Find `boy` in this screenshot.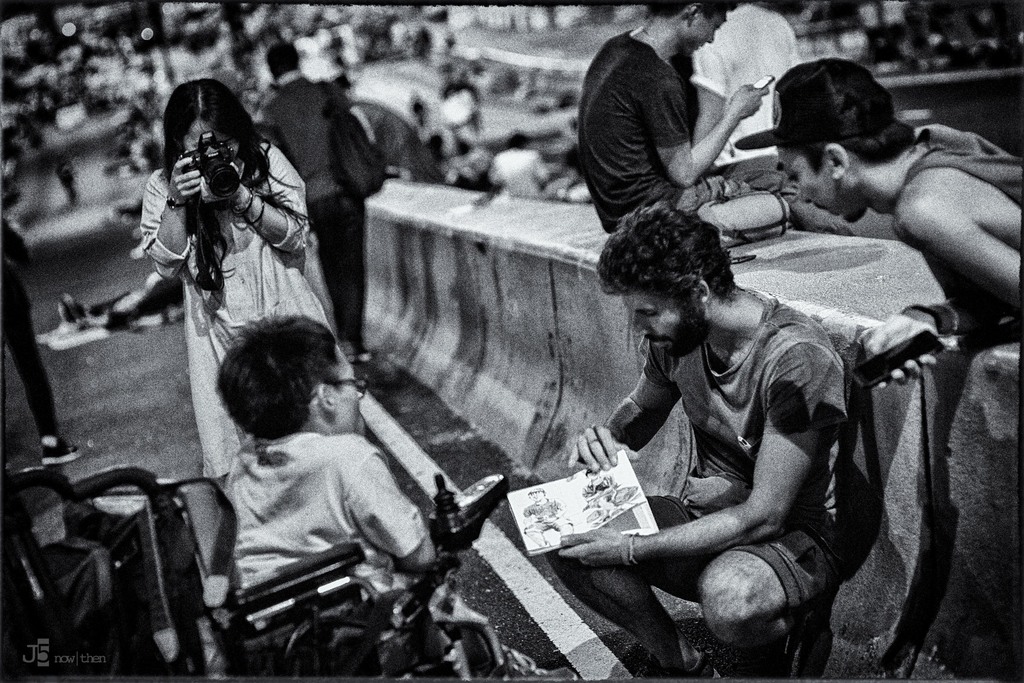
The bounding box for `boy` is (x1=225, y1=311, x2=506, y2=682).
